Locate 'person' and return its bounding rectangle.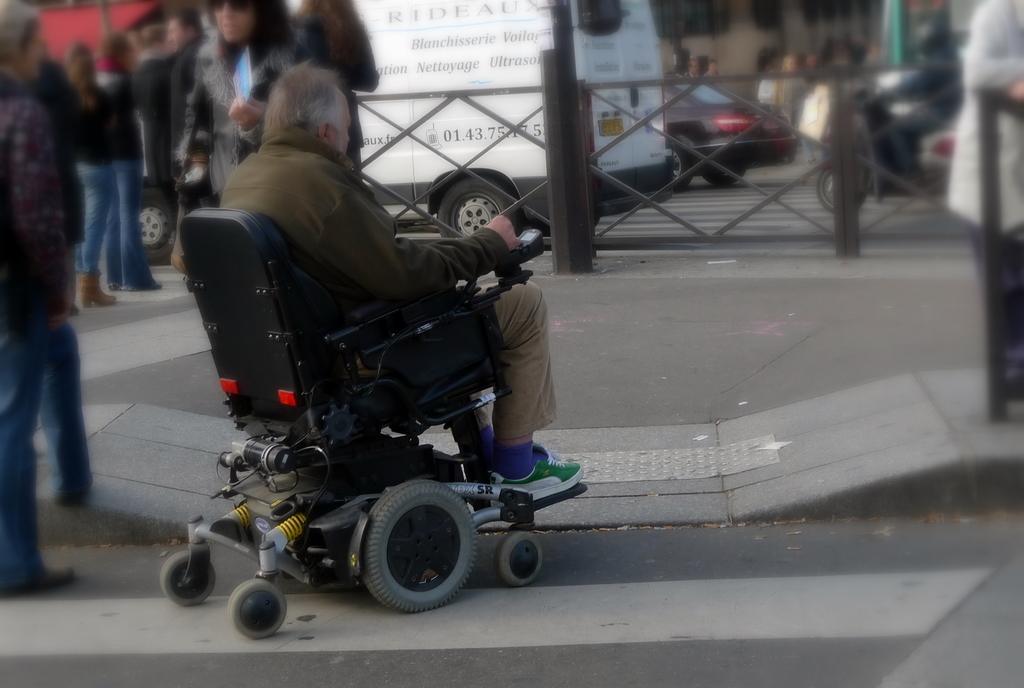
BBox(754, 49, 781, 102).
